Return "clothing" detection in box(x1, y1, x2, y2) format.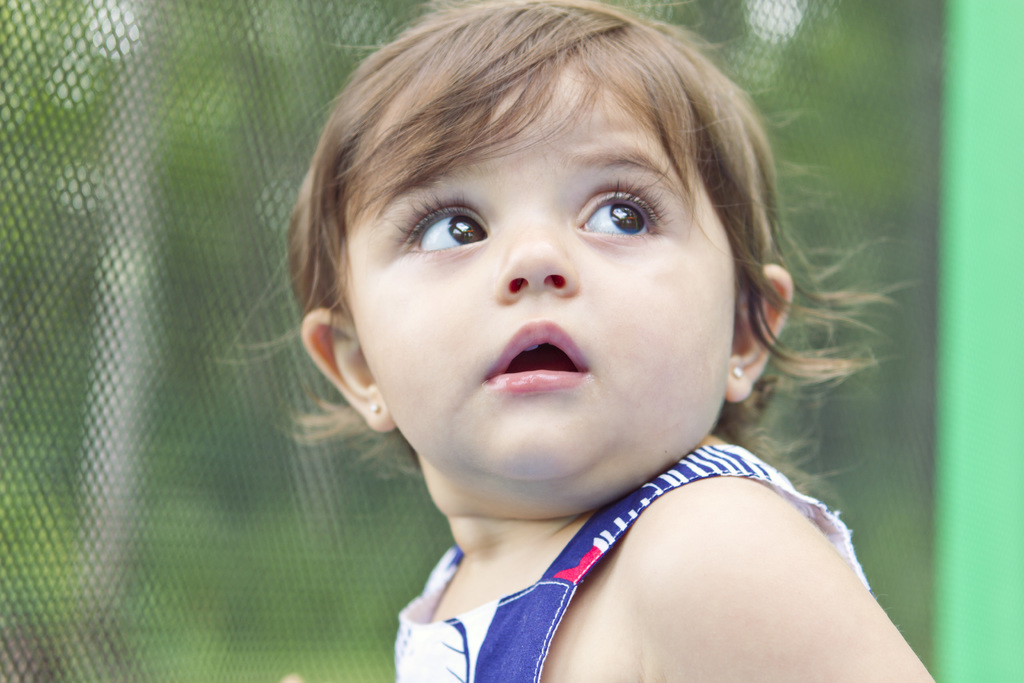
box(358, 418, 908, 674).
